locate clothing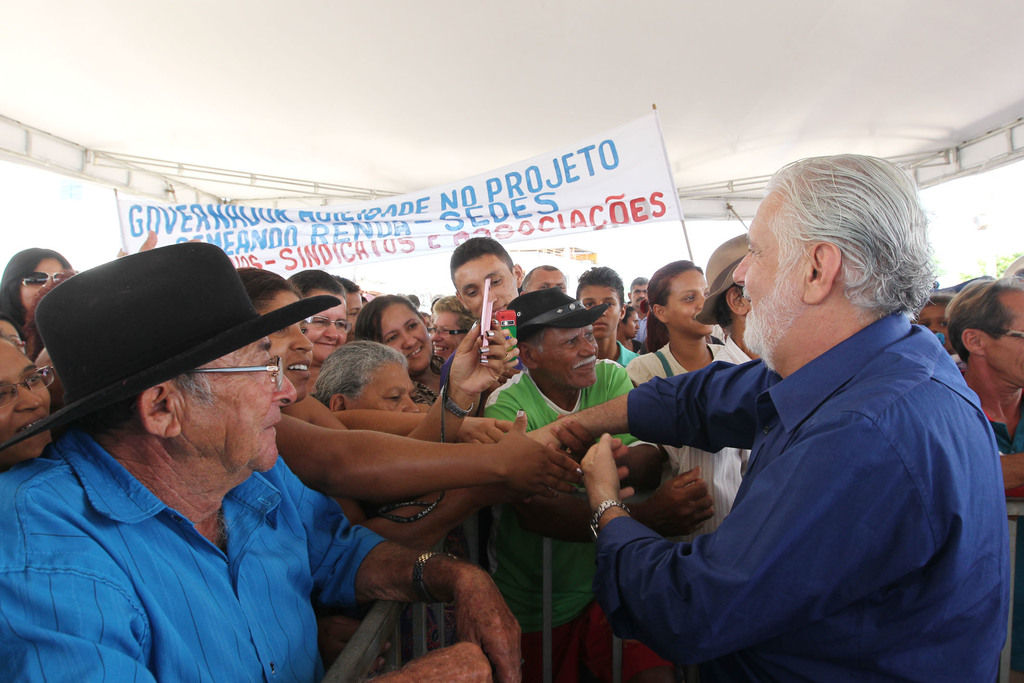
x1=0, y1=428, x2=371, y2=682
